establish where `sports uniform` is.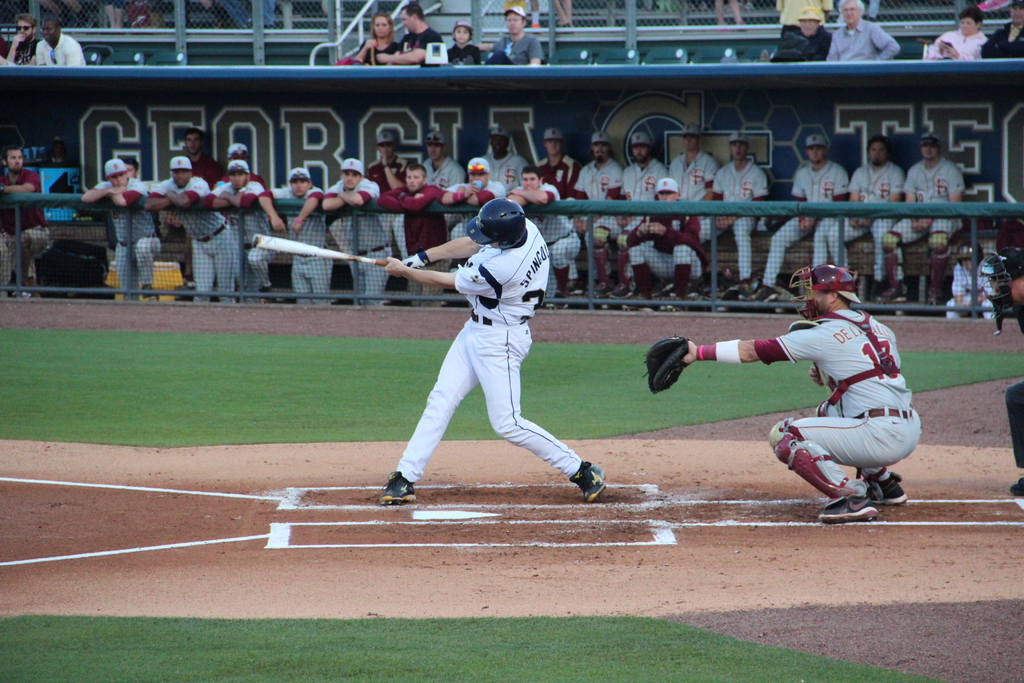
Established at [x1=698, y1=122, x2=769, y2=284].
